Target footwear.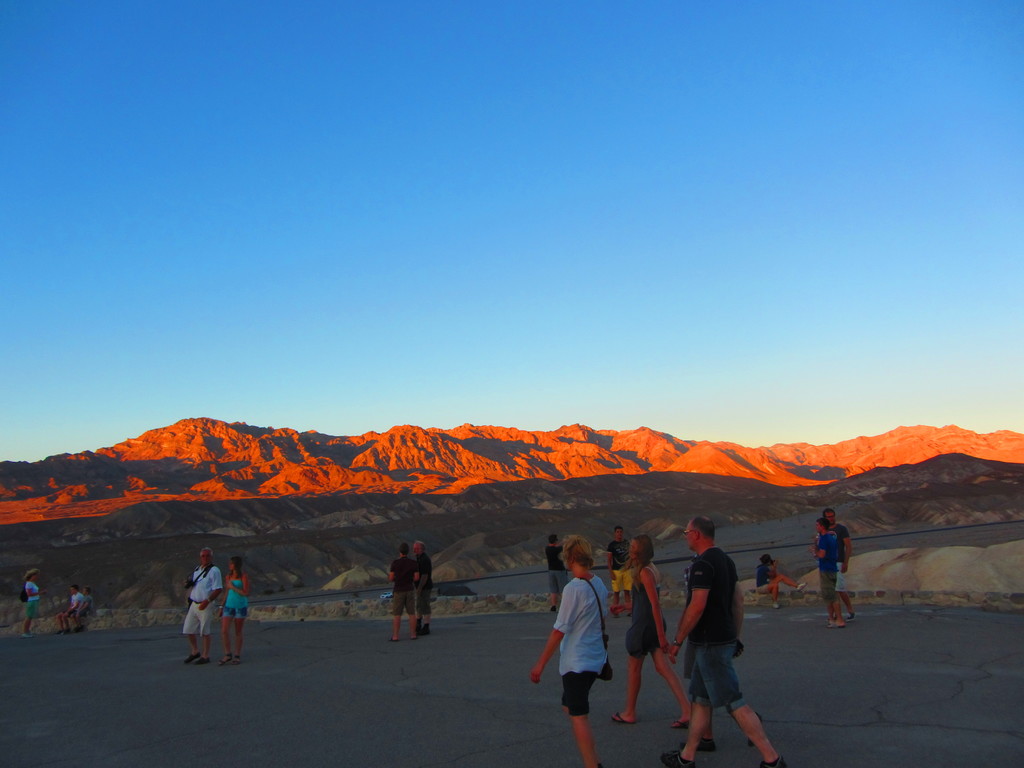
Target region: (x1=697, y1=739, x2=714, y2=752).
